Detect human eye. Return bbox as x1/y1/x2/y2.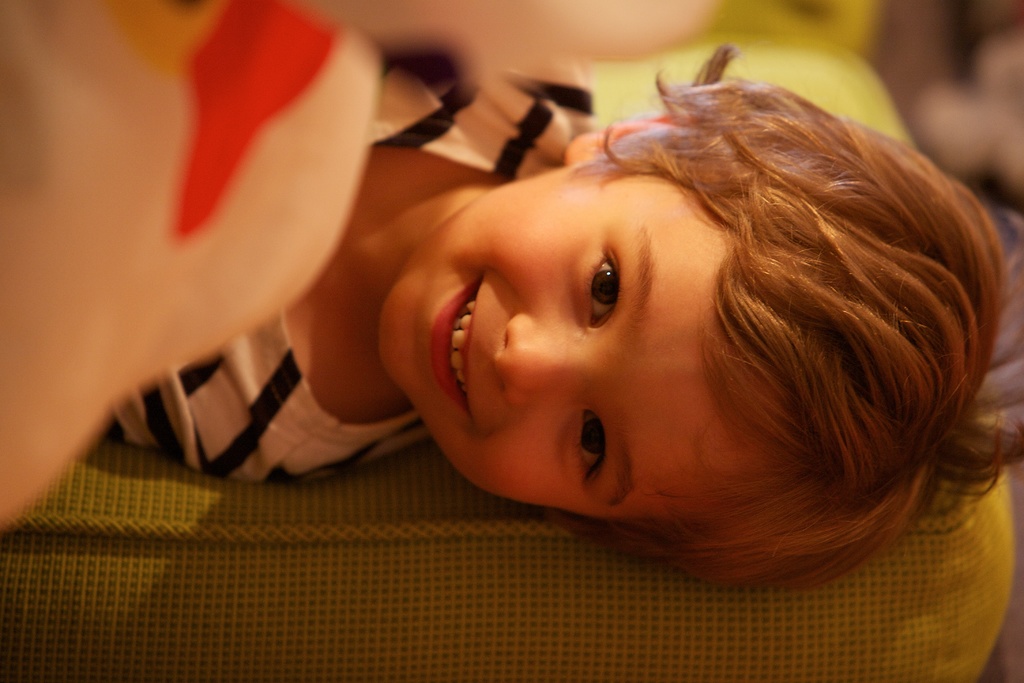
583/239/647/328.
